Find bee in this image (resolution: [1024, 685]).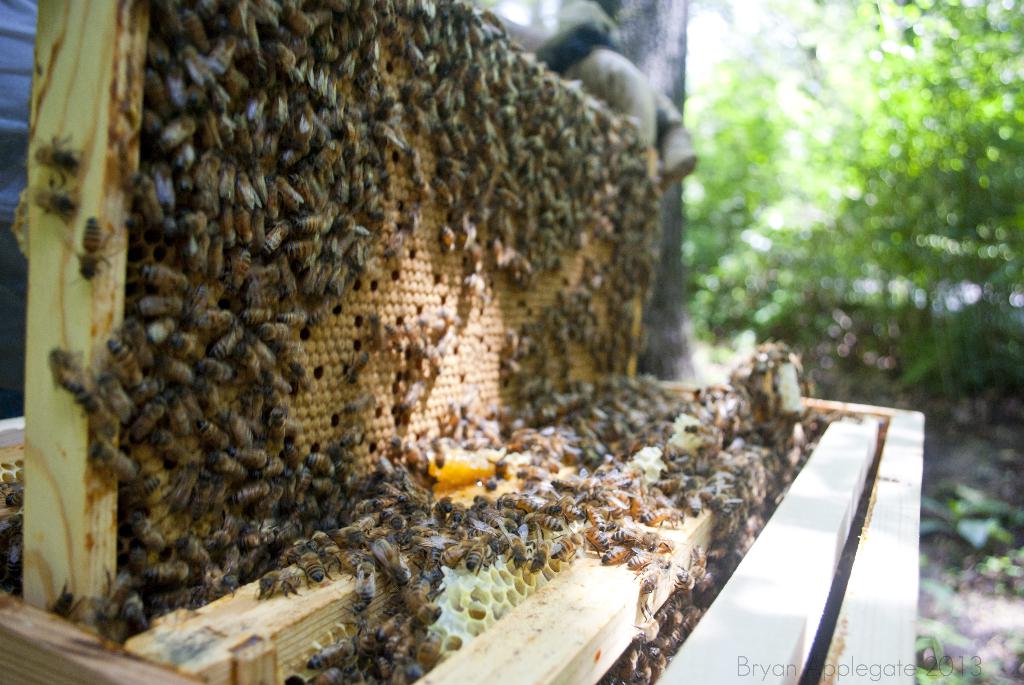
236:521:266:546.
